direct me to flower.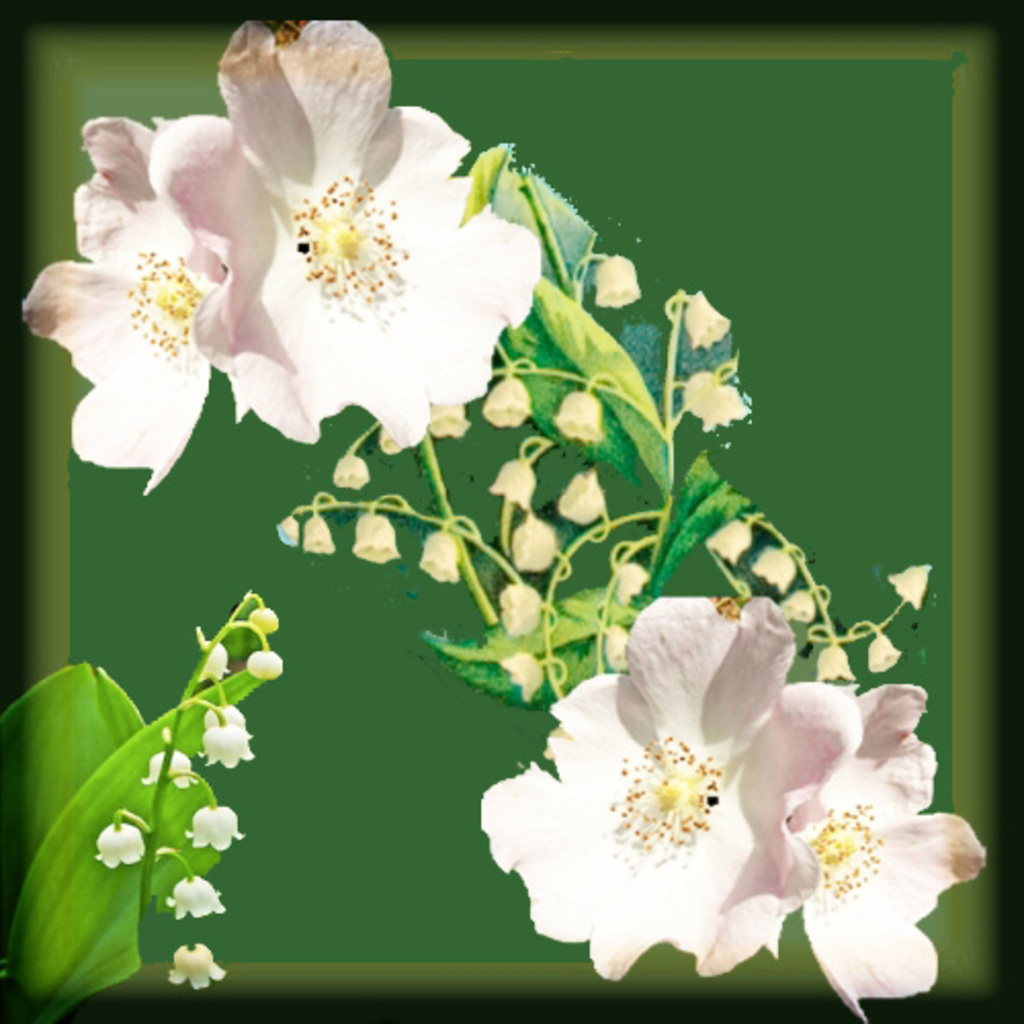
Direction: (508, 643, 547, 705).
